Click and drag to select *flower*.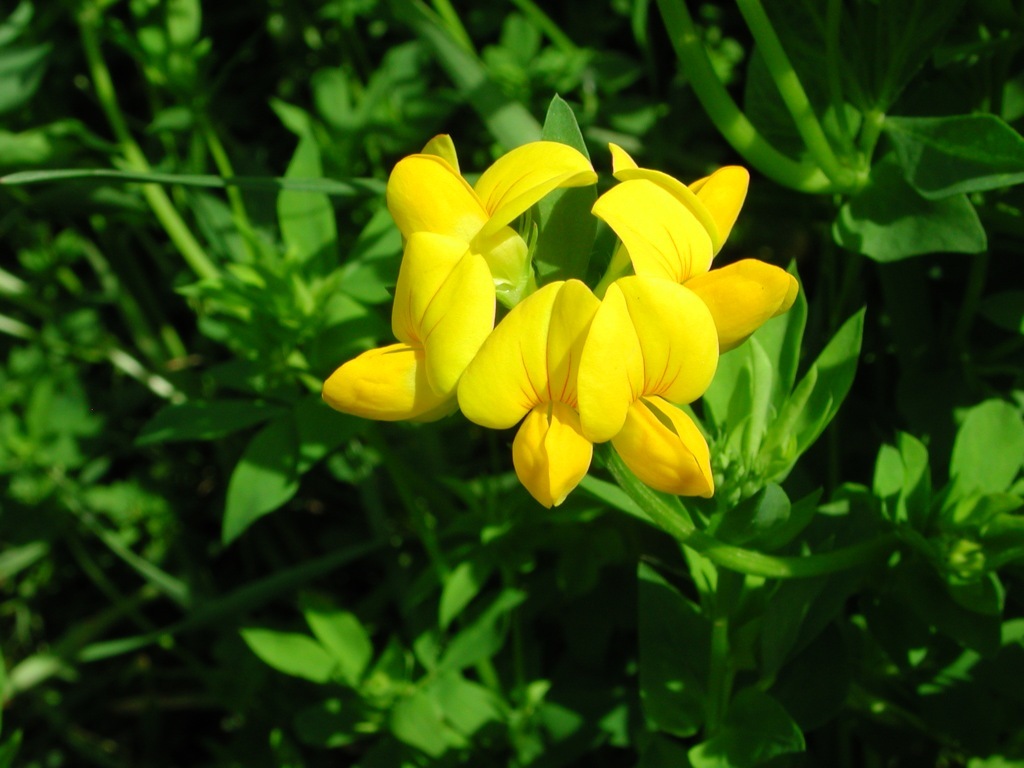
Selection: [590,142,747,303].
